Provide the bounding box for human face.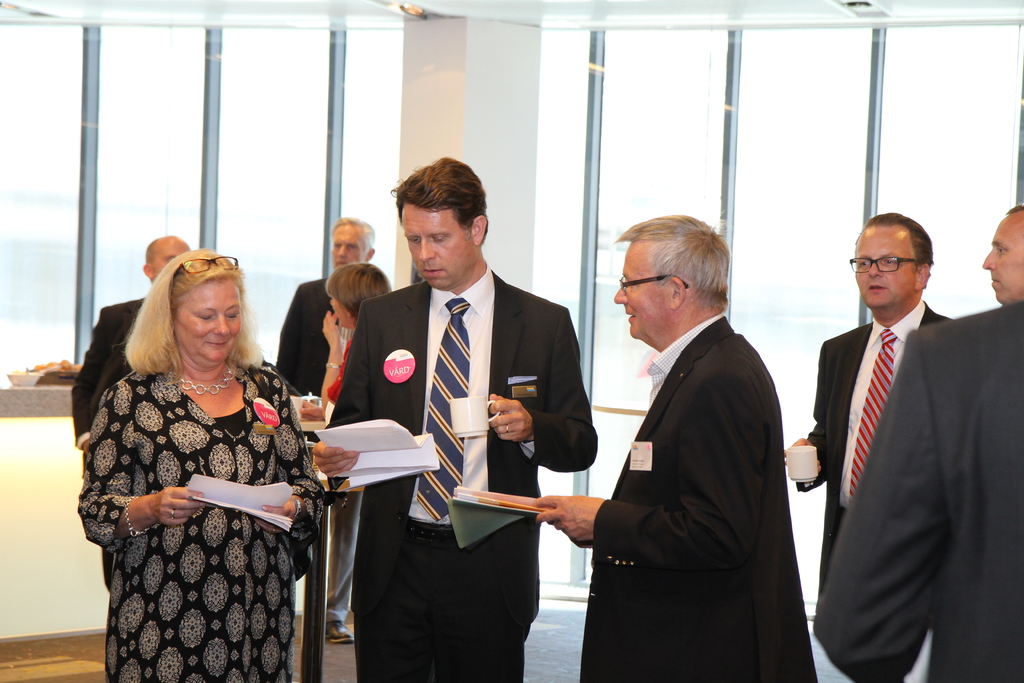
Rect(855, 227, 915, 307).
